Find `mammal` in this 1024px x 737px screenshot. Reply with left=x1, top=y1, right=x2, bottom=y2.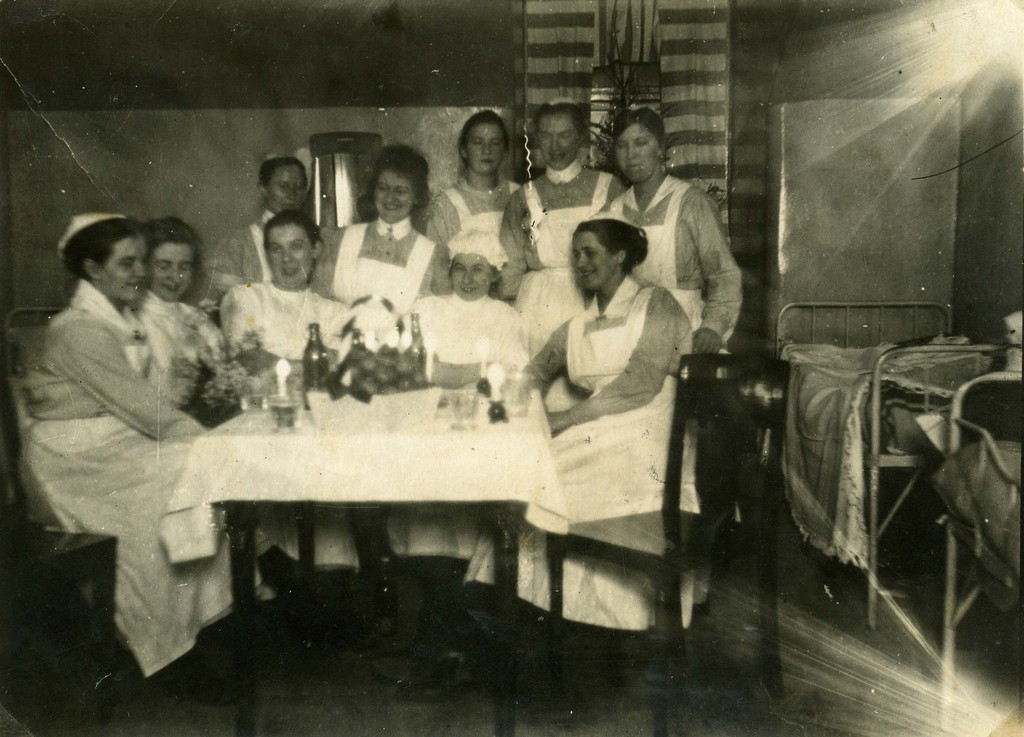
left=221, top=213, right=355, bottom=380.
